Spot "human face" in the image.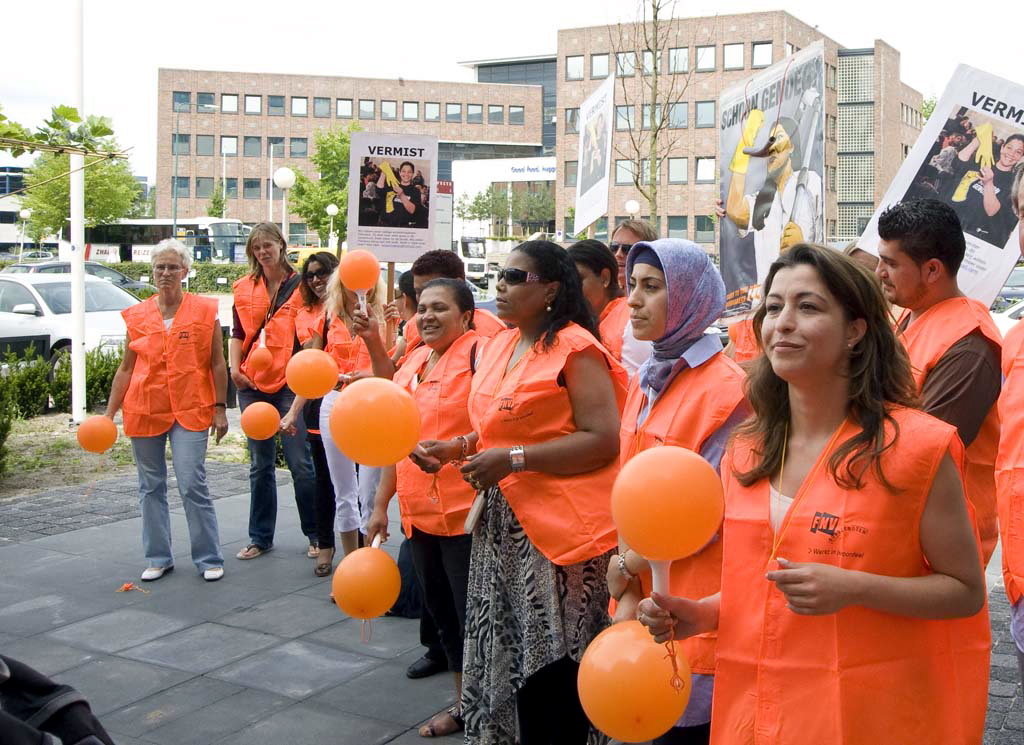
"human face" found at (252, 225, 282, 266).
